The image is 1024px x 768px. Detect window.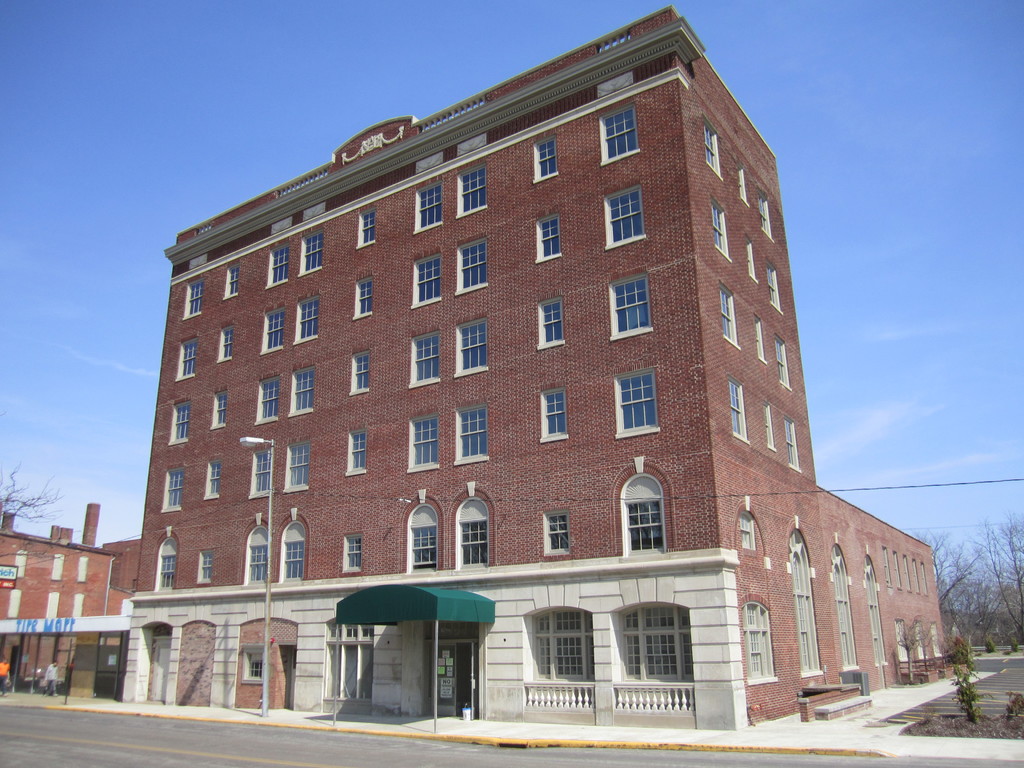
Detection: [left=305, top=233, right=323, bottom=268].
